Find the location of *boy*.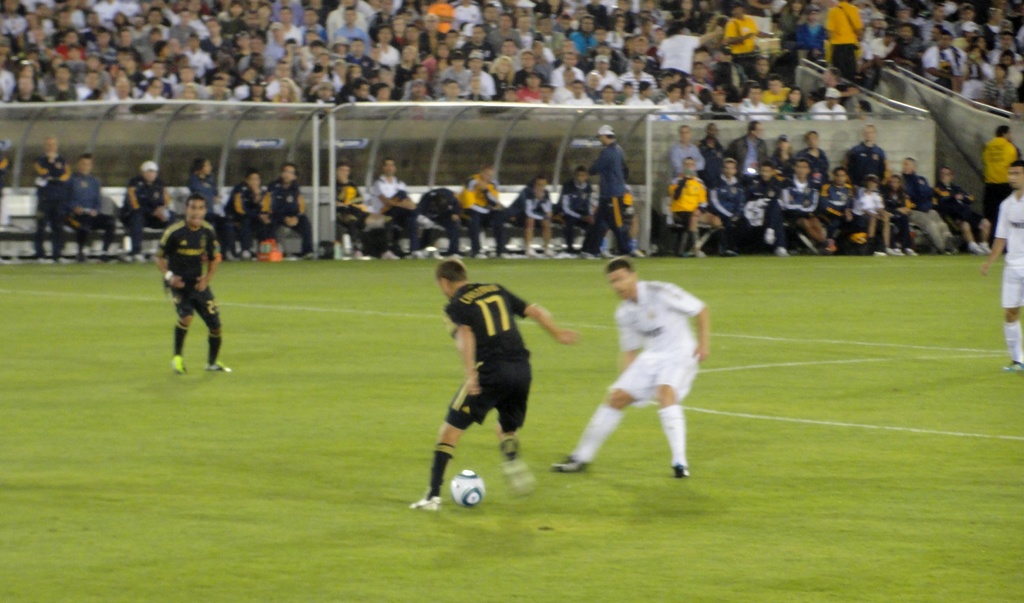
Location: 982:159:1023:374.
